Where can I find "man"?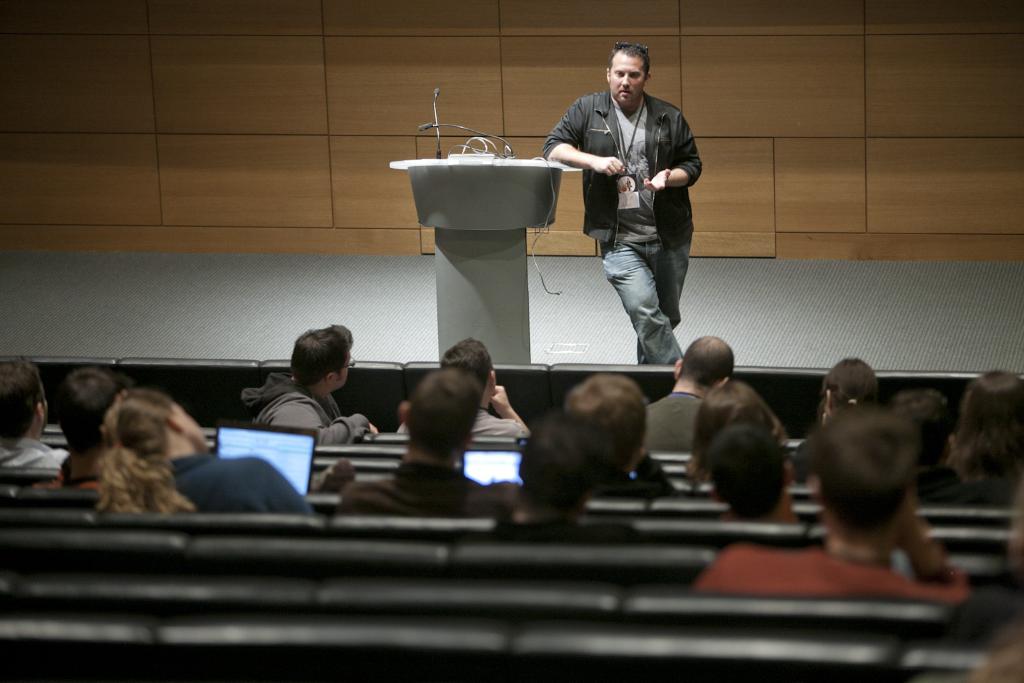
You can find it at (694, 406, 971, 598).
